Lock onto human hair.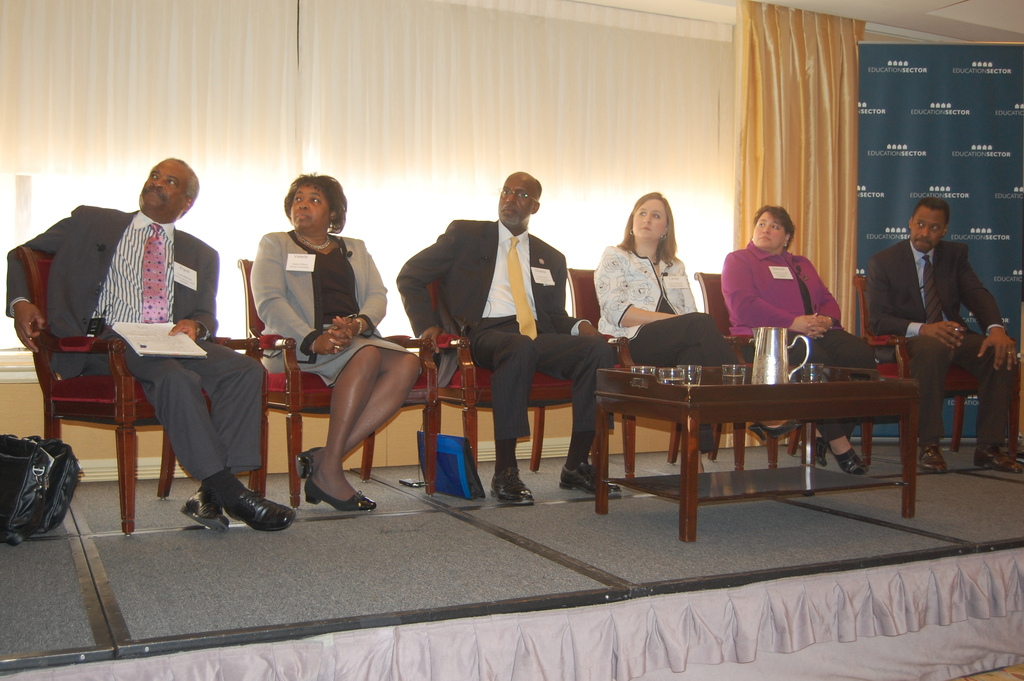
Locked: (620, 190, 684, 278).
